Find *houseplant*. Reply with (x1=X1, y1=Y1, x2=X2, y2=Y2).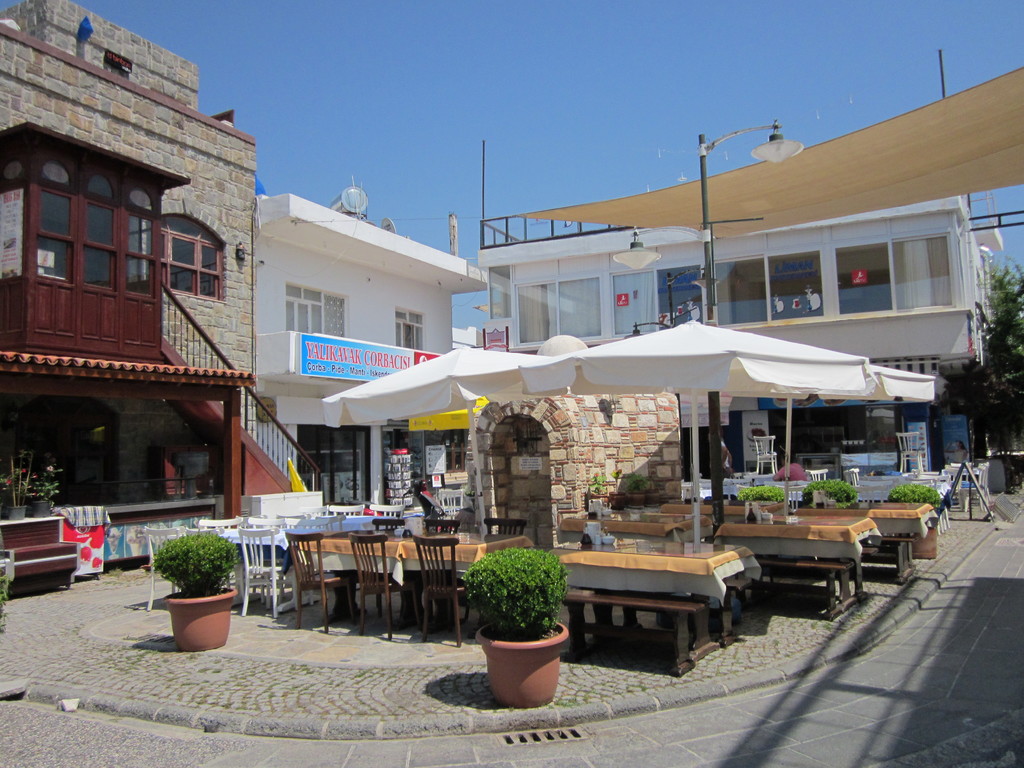
(x1=28, y1=464, x2=67, y2=517).
